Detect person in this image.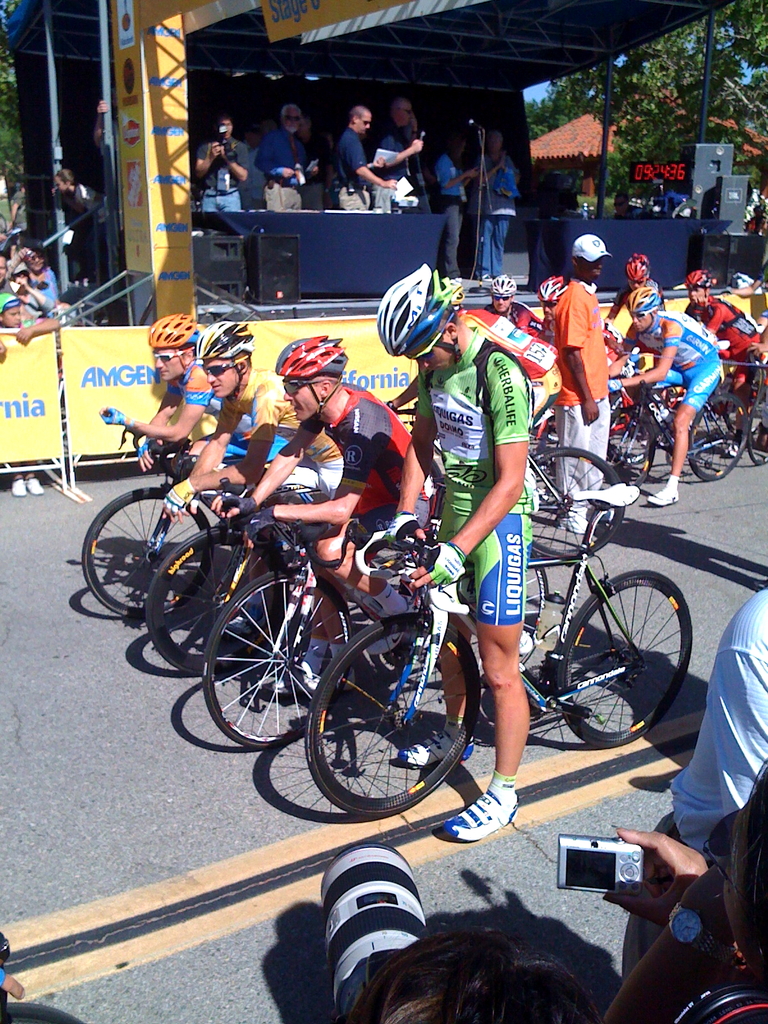
Detection: 551 235 625 545.
